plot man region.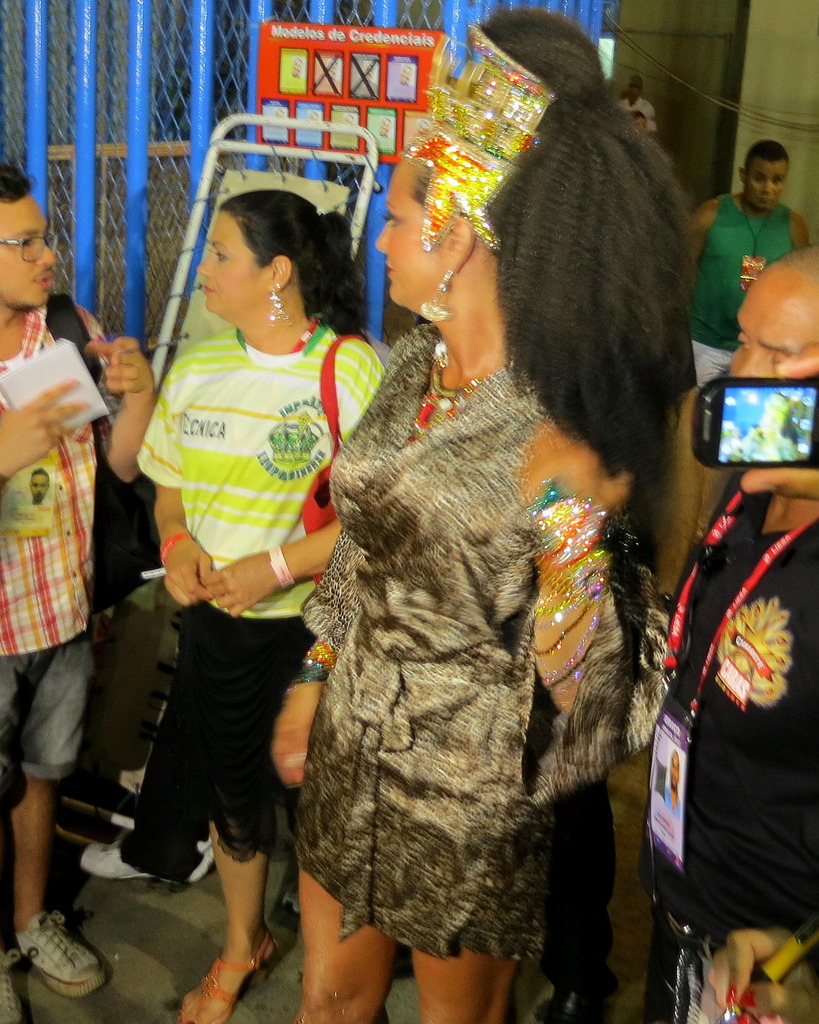
Plotted at box(673, 138, 811, 604).
